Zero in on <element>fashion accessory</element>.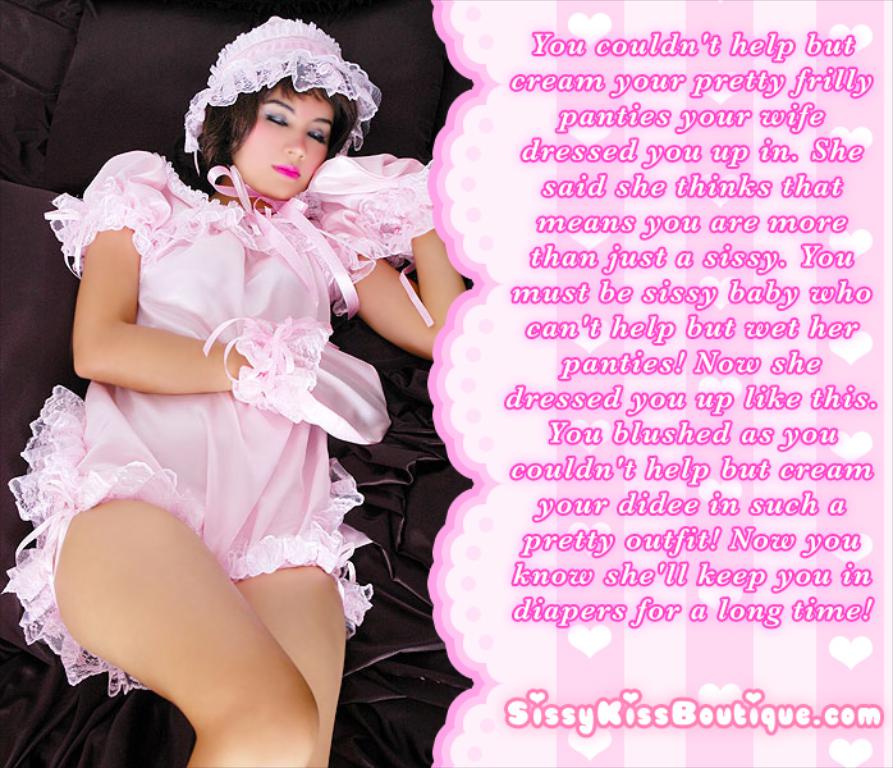
Zeroed in: <bbox>202, 311, 393, 445</bbox>.
